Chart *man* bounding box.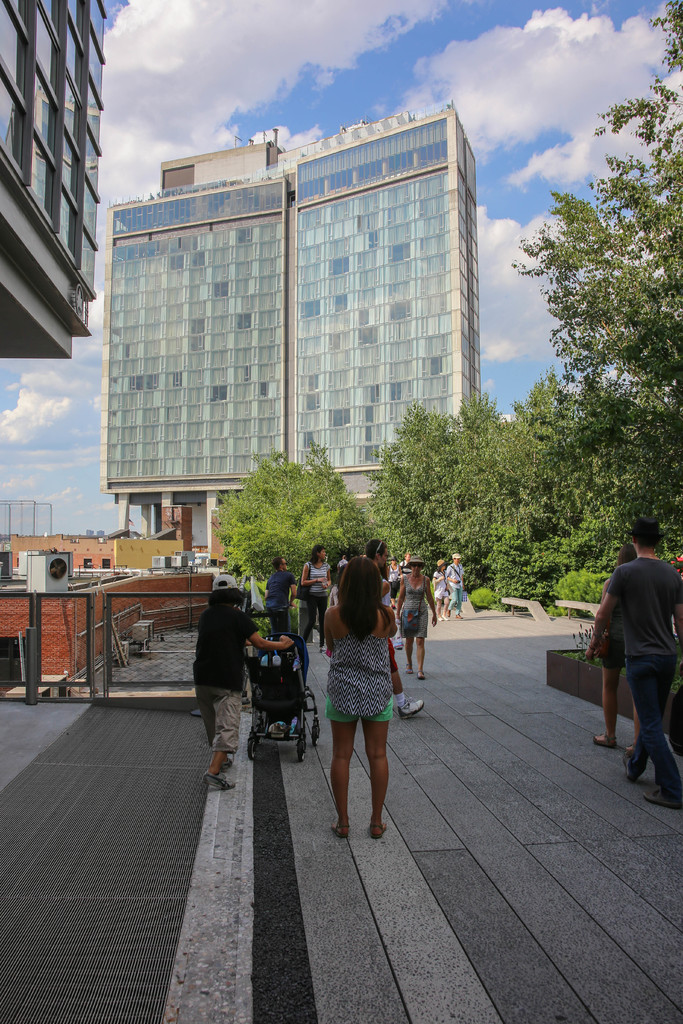
Charted: bbox(595, 528, 682, 771).
